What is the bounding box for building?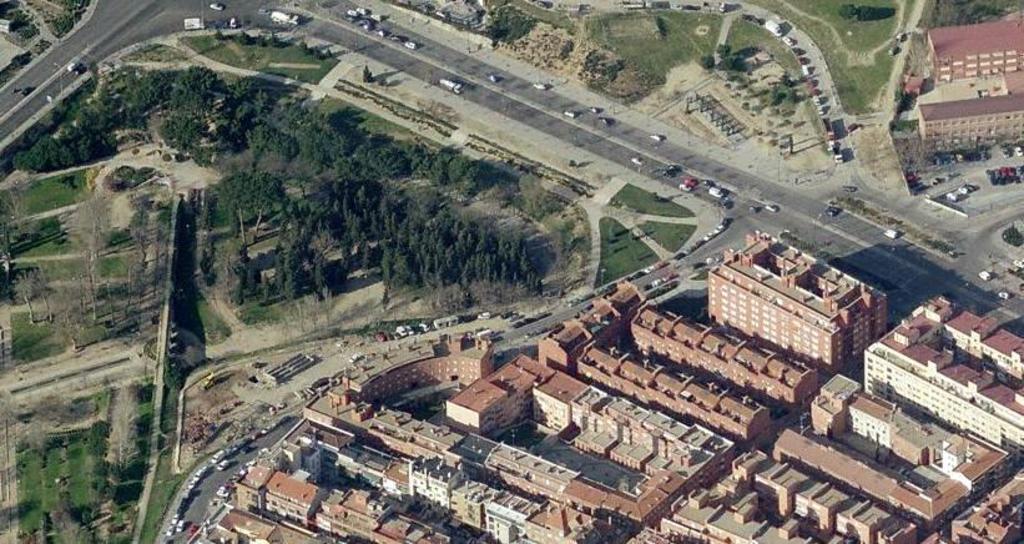
{"x1": 923, "y1": 21, "x2": 1023, "y2": 84}.
